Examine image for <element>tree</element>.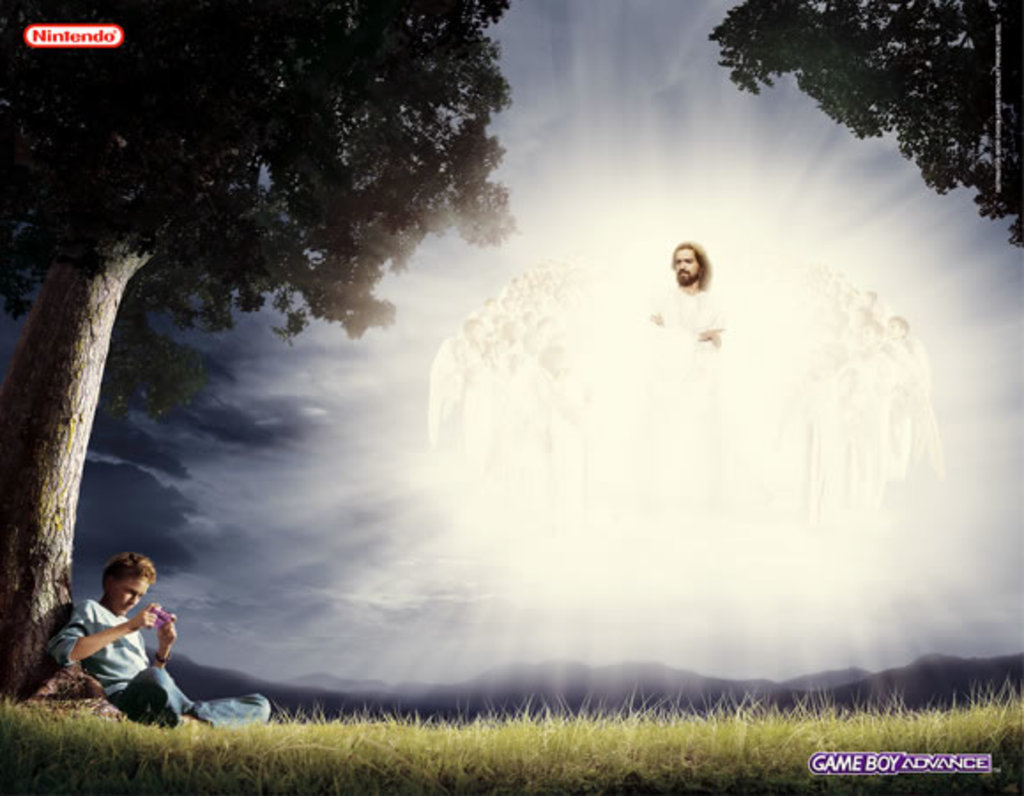
Examination result: rect(0, 0, 523, 697).
